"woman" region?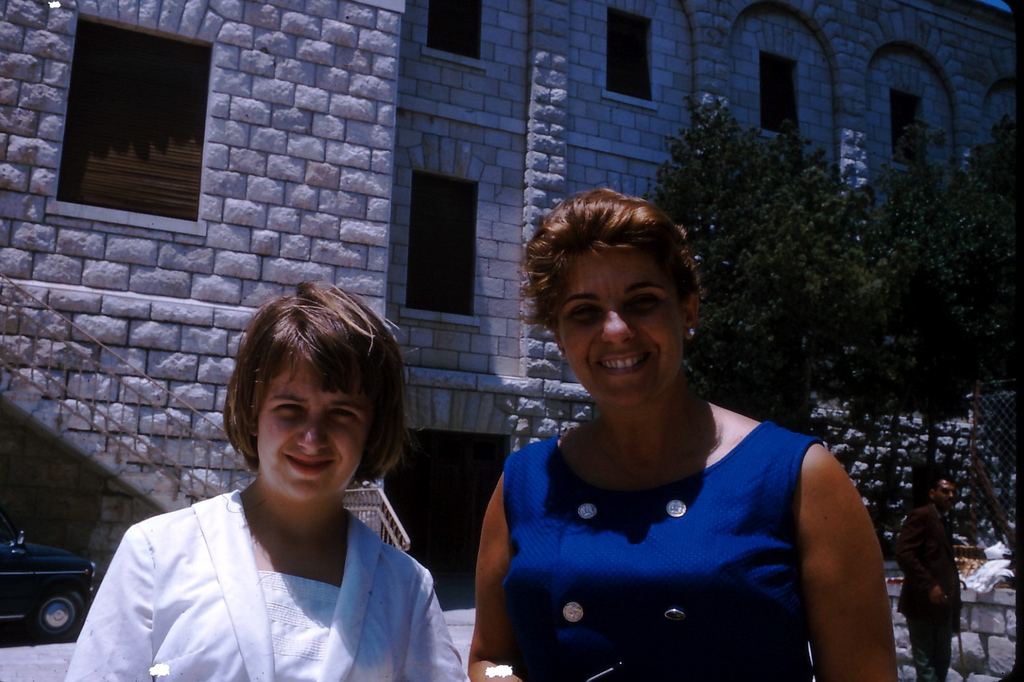
BBox(440, 186, 881, 675)
